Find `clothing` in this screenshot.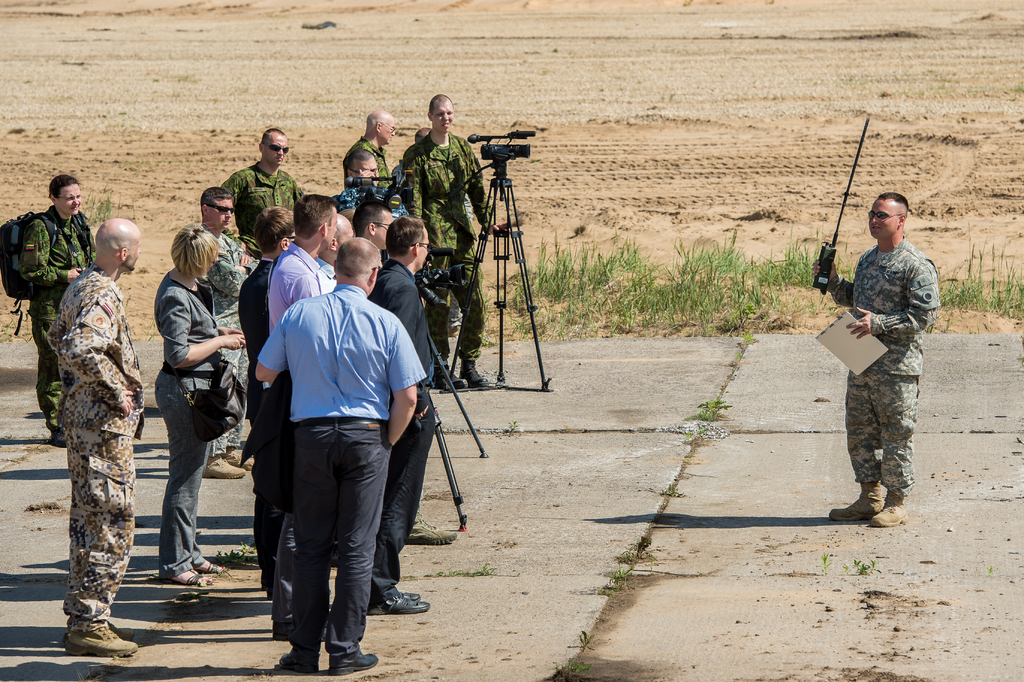
The bounding box for `clothing` is left=345, top=129, right=390, bottom=185.
